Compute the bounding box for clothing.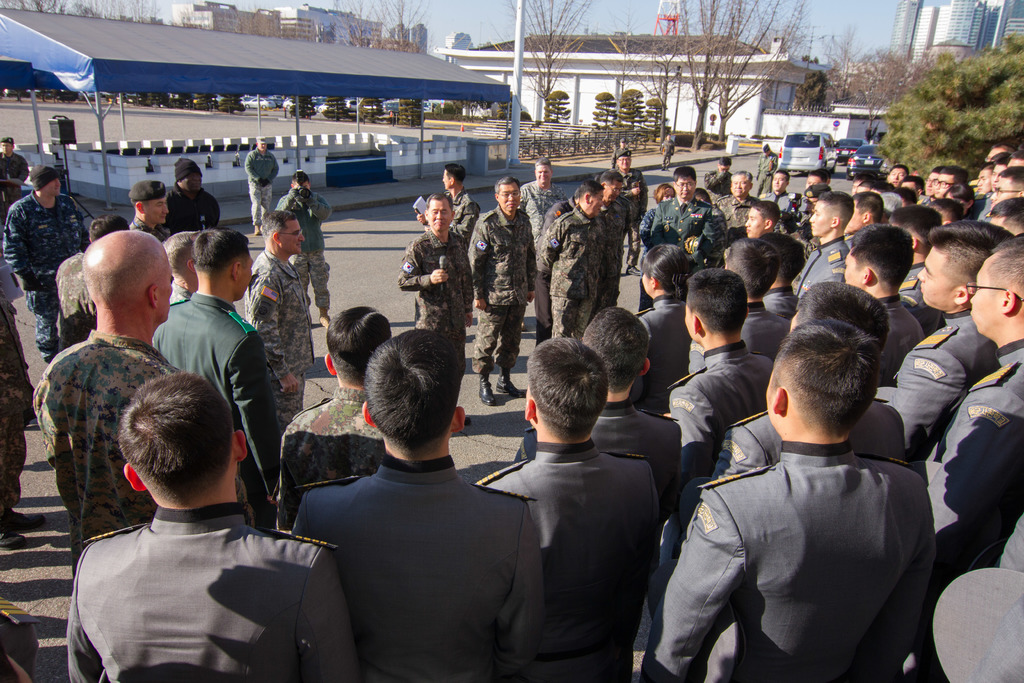
640, 190, 719, 272.
